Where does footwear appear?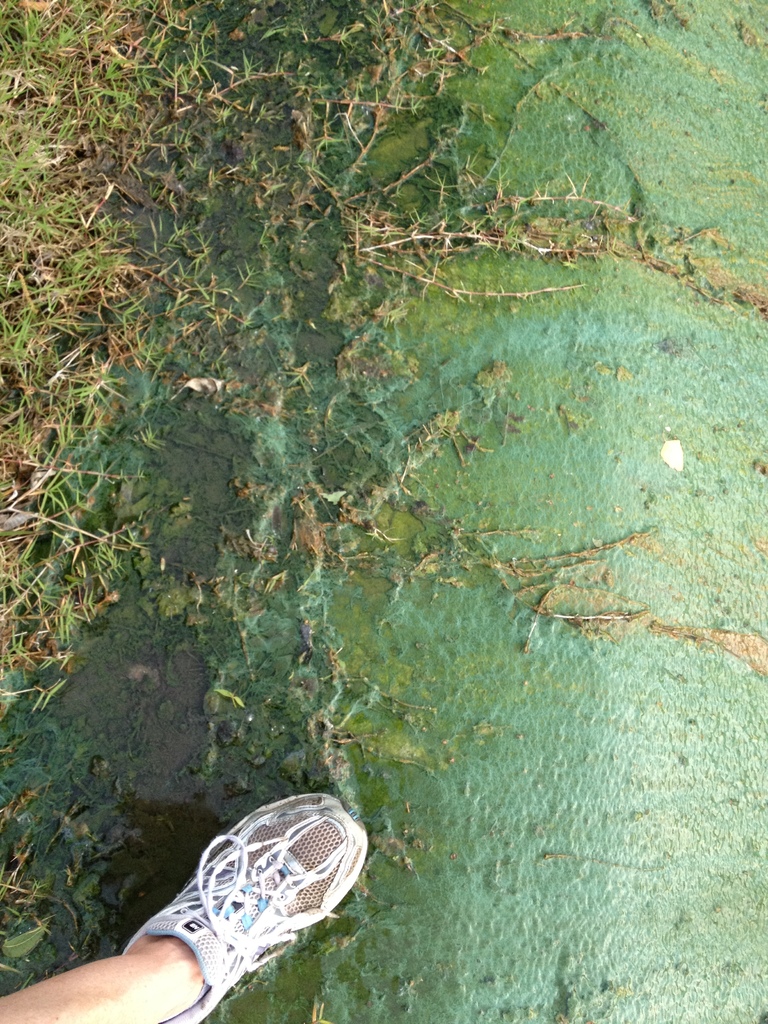
Appears at l=80, t=804, r=383, b=1011.
